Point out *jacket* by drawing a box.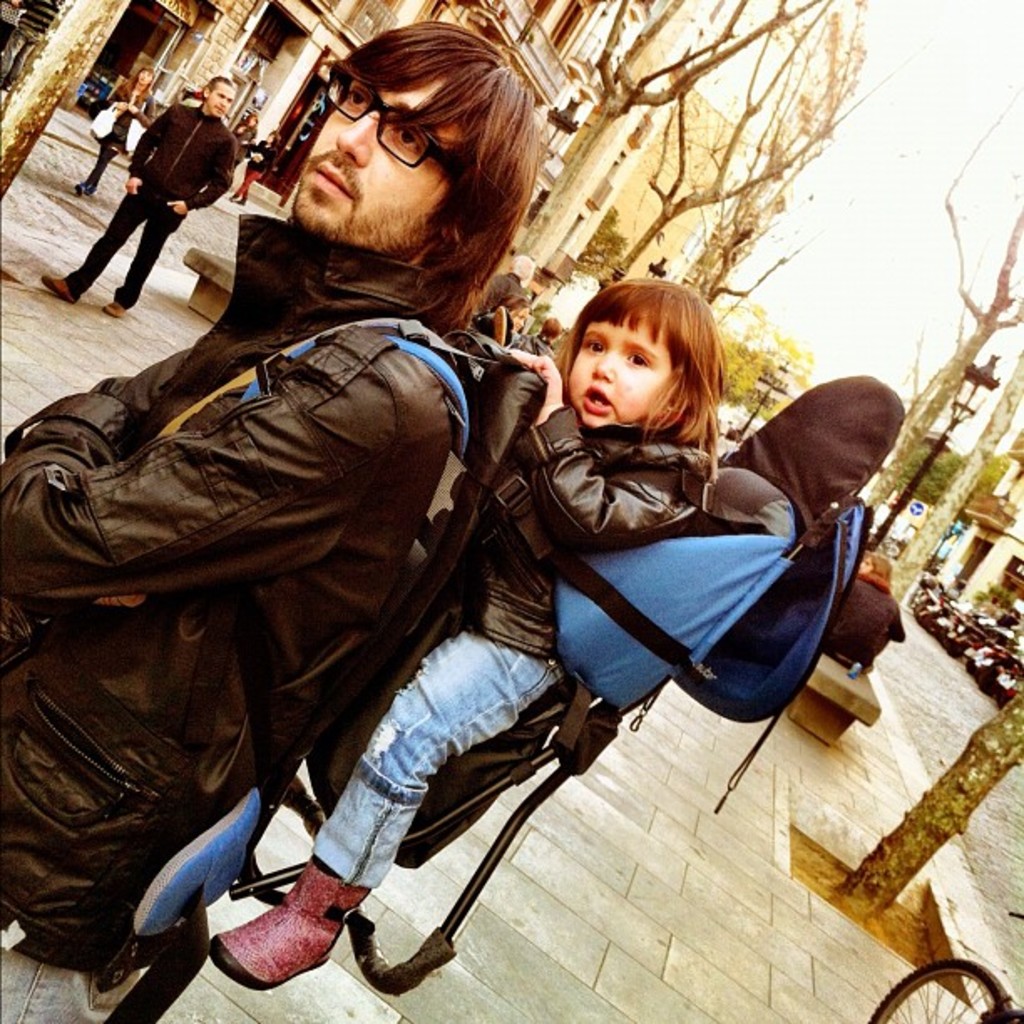
[x1=0, y1=212, x2=472, y2=962].
